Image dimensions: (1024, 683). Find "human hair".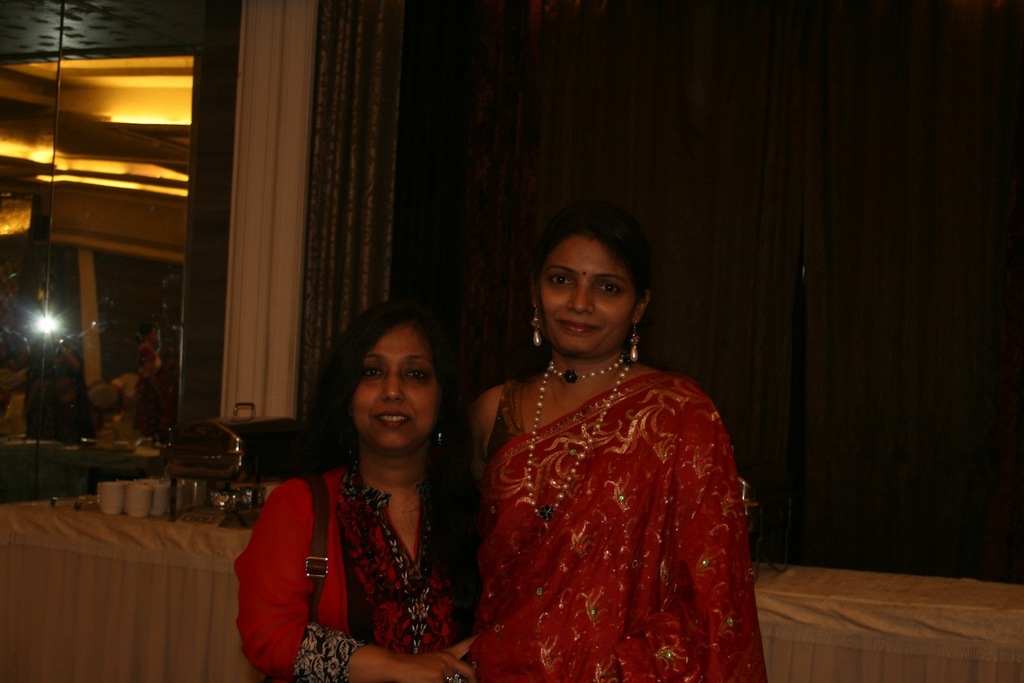
[305, 297, 481, 632].
